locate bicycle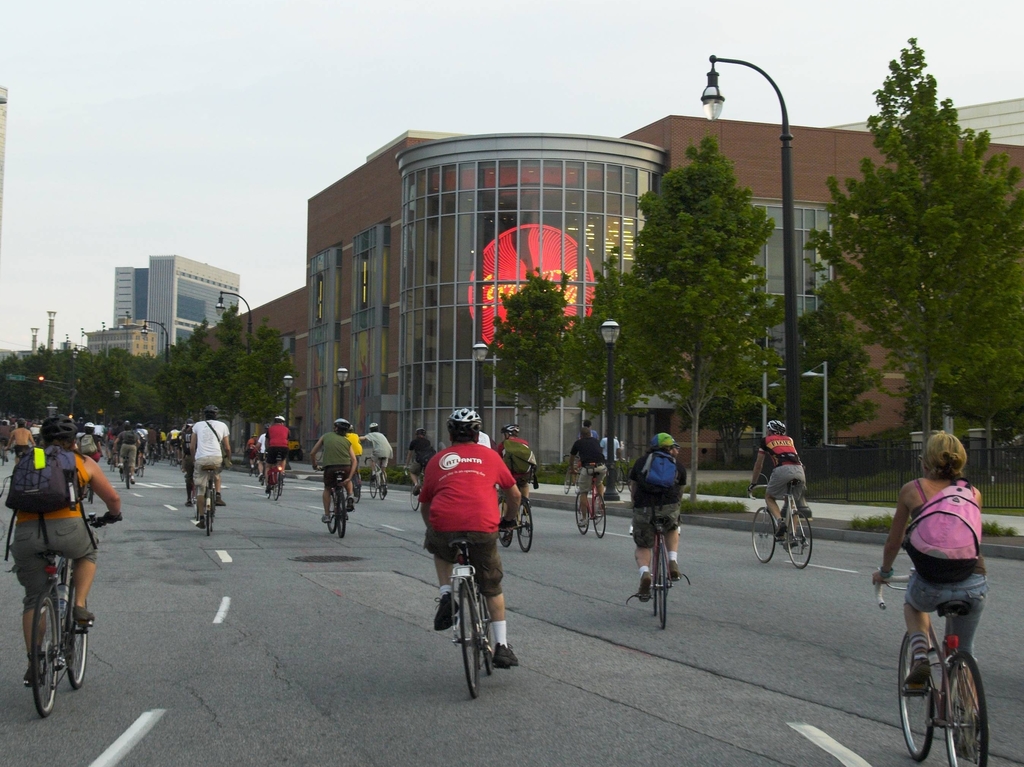
BBox(364, 451, 391, 502)
